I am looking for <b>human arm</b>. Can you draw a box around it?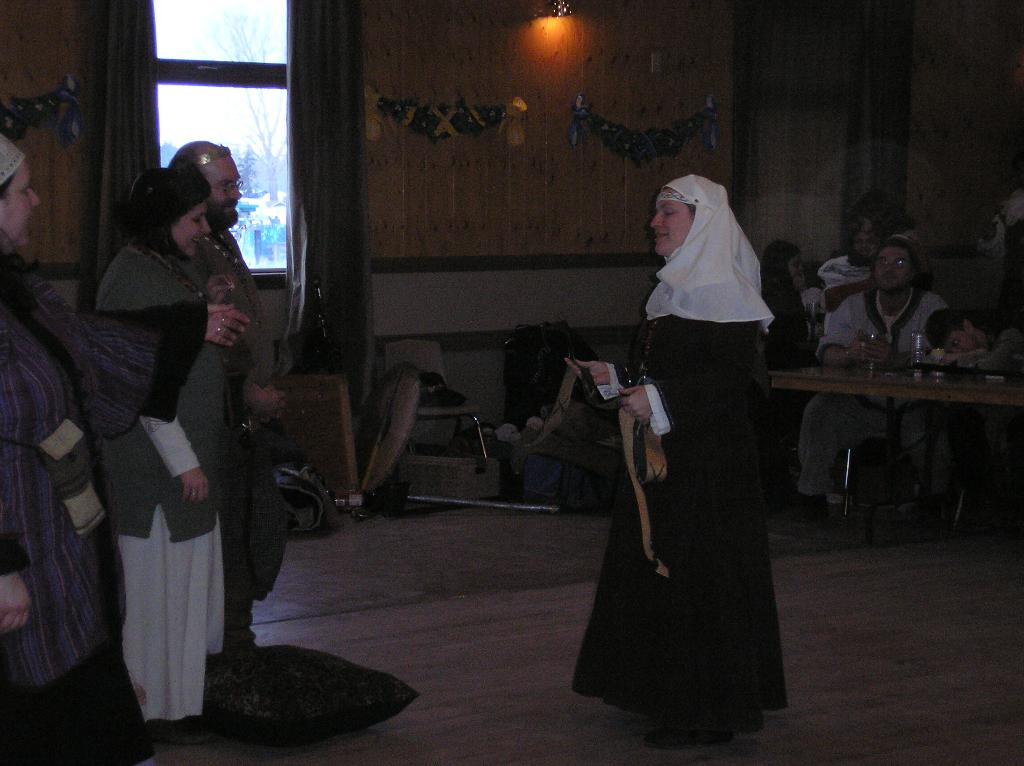
Sure, the bounding box is 954:324:1018:374.
